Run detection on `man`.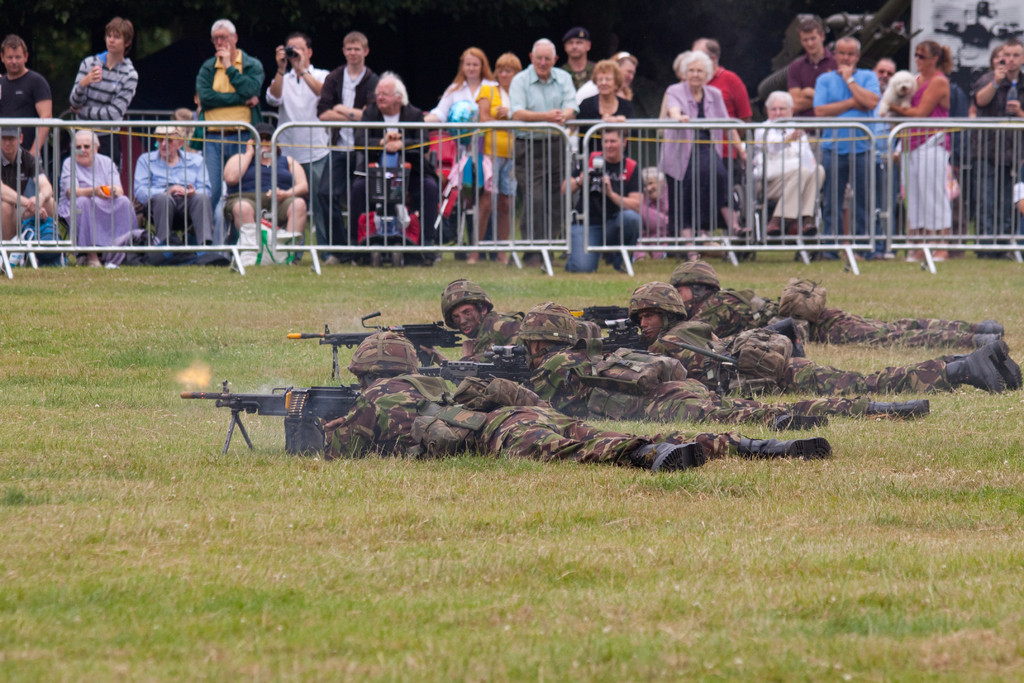
Result: 0:33:51:155.
